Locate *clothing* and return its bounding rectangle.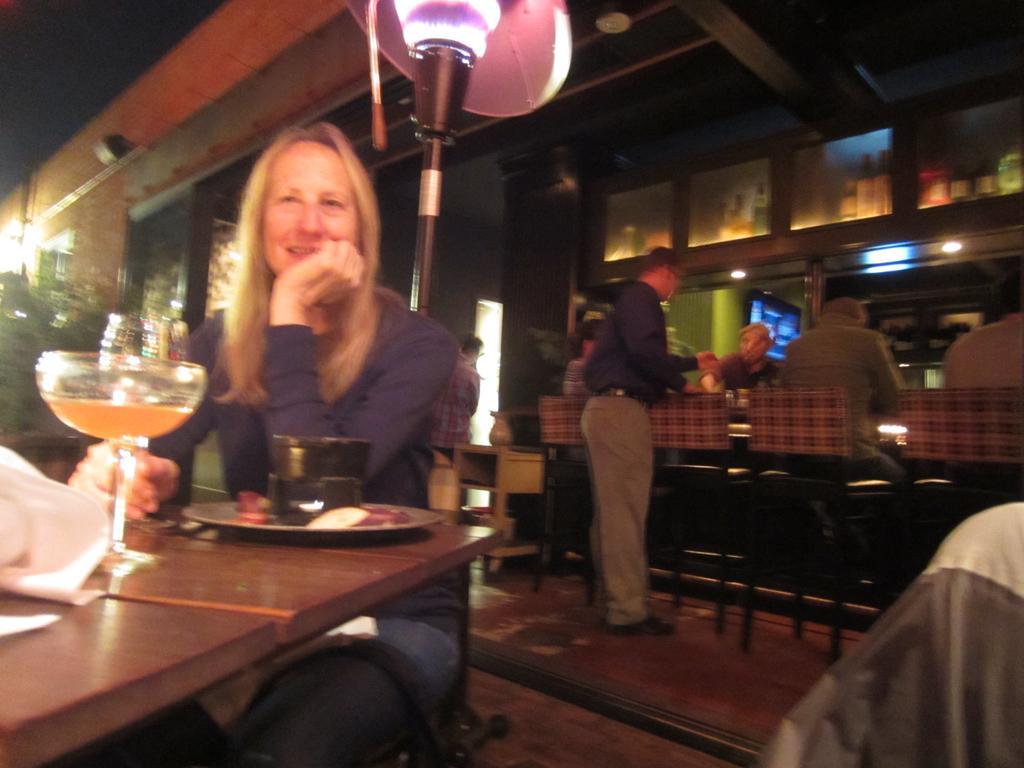
pyautogui.locateOnScreen(705, 348, 785, 389).
